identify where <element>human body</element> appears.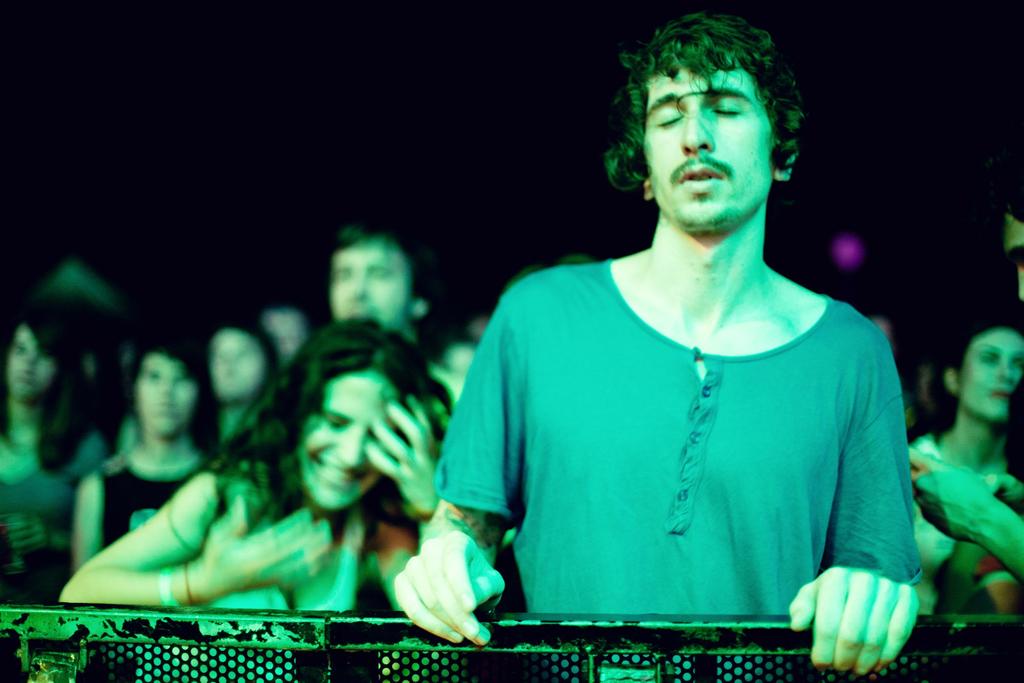
Appears at [left=60, top=342, right=209, bottom=570].
